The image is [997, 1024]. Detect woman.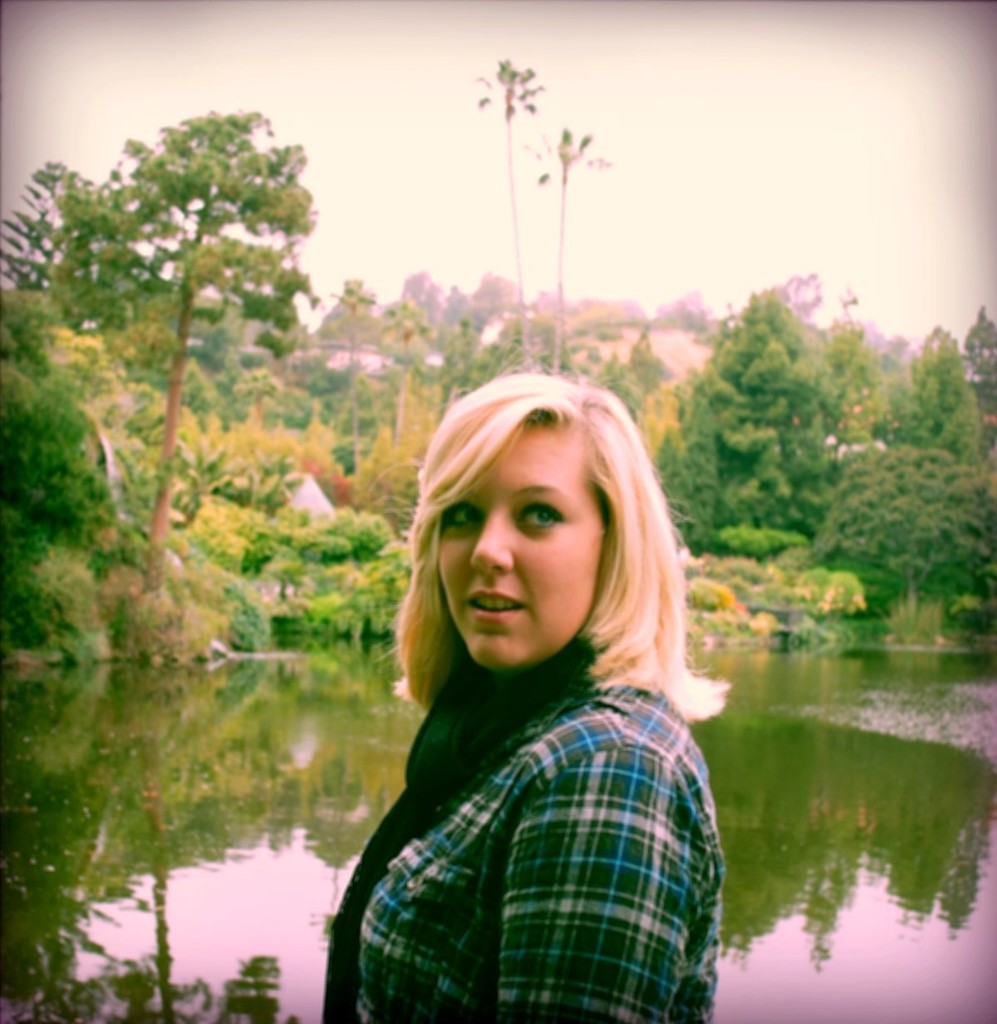
Detection: box(316, 374, 727, 1023).
